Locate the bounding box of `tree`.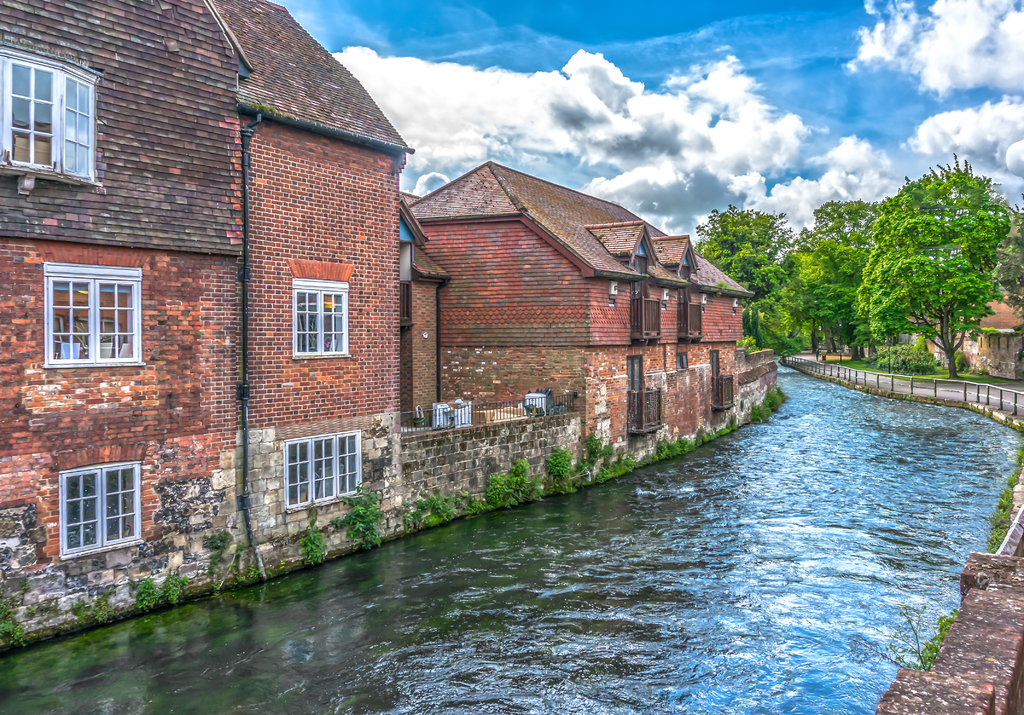
Bounding box: l=847, t=156, r=1023, b=372.
